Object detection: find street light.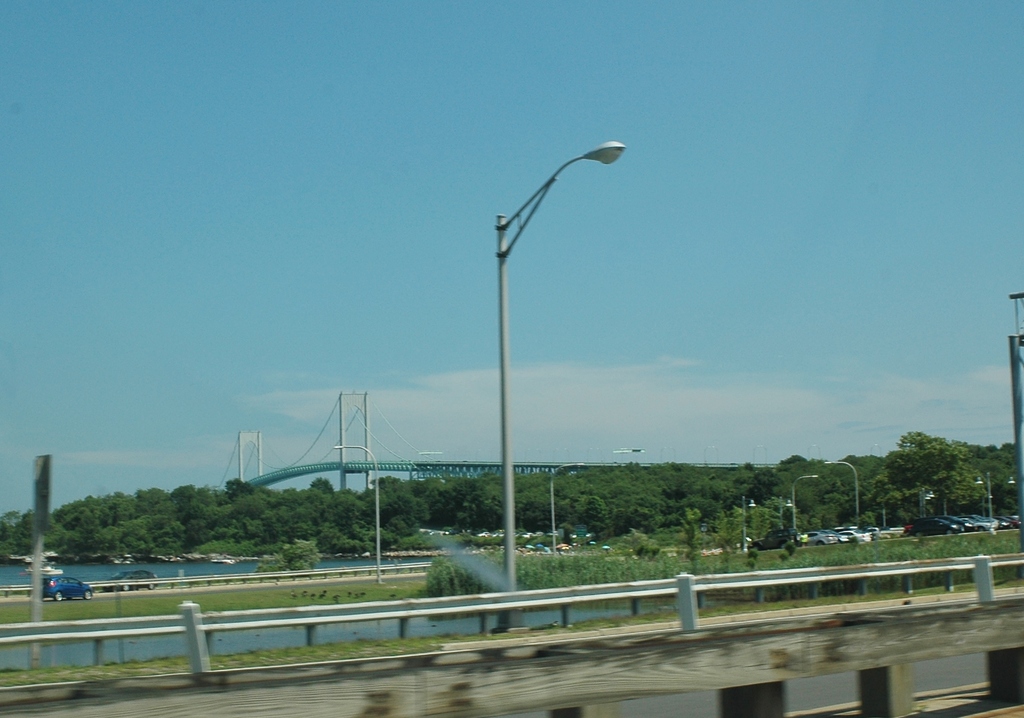
<region>547, 462, 590, 558</region>.
